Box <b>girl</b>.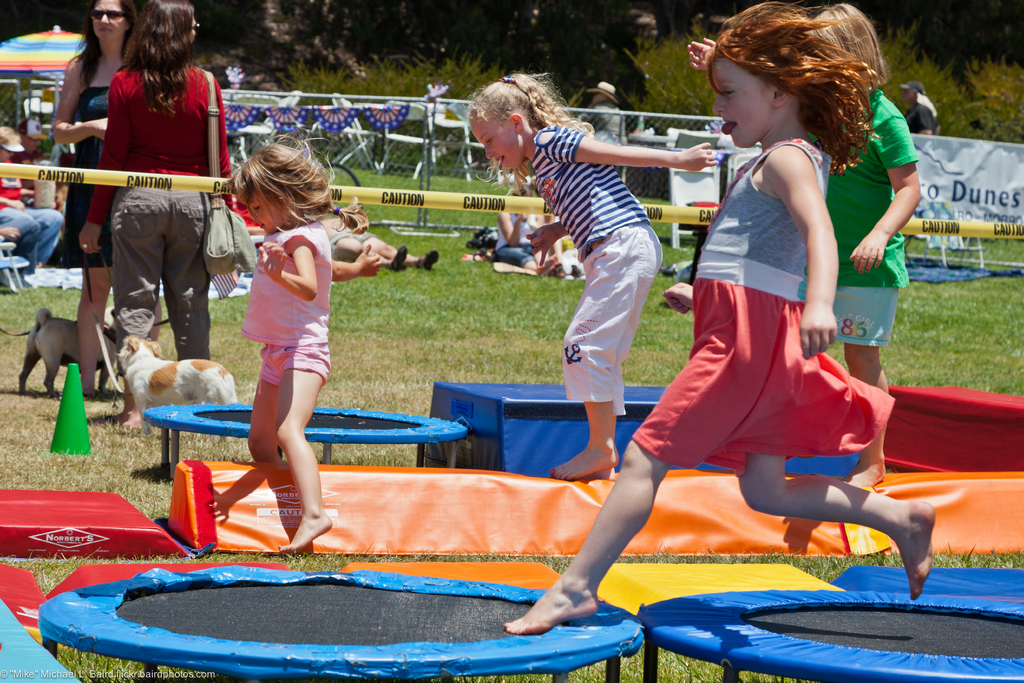
[214,114,349,554].
